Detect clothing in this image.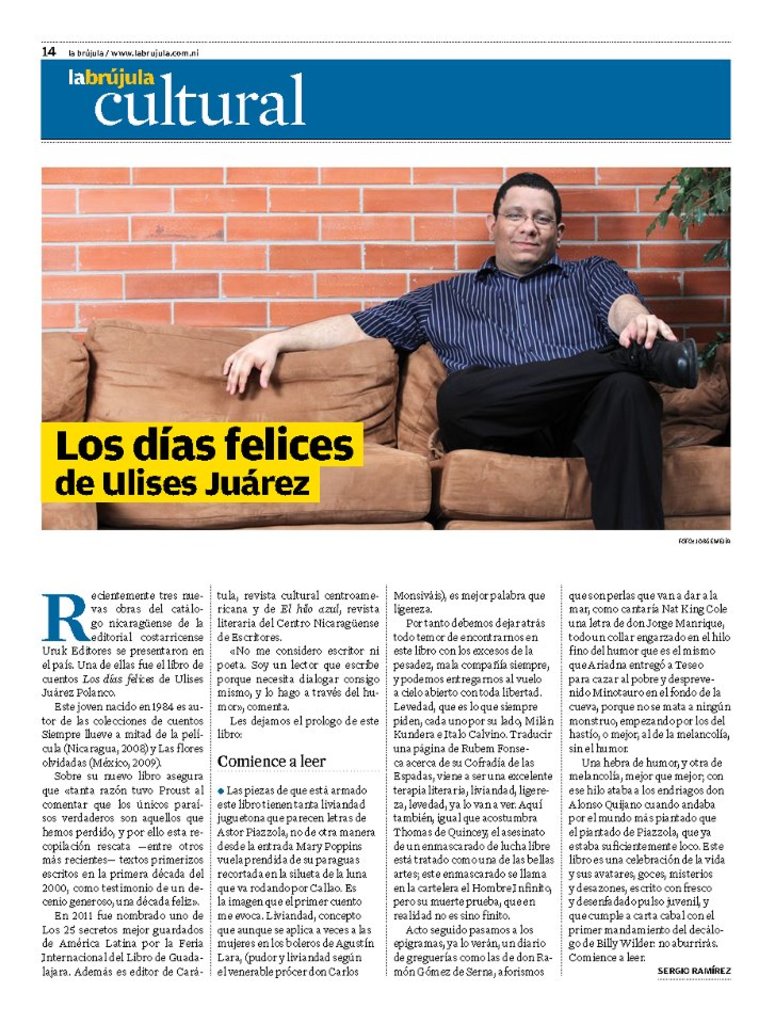
Detection: bbox(335, 210, 692, 497).
